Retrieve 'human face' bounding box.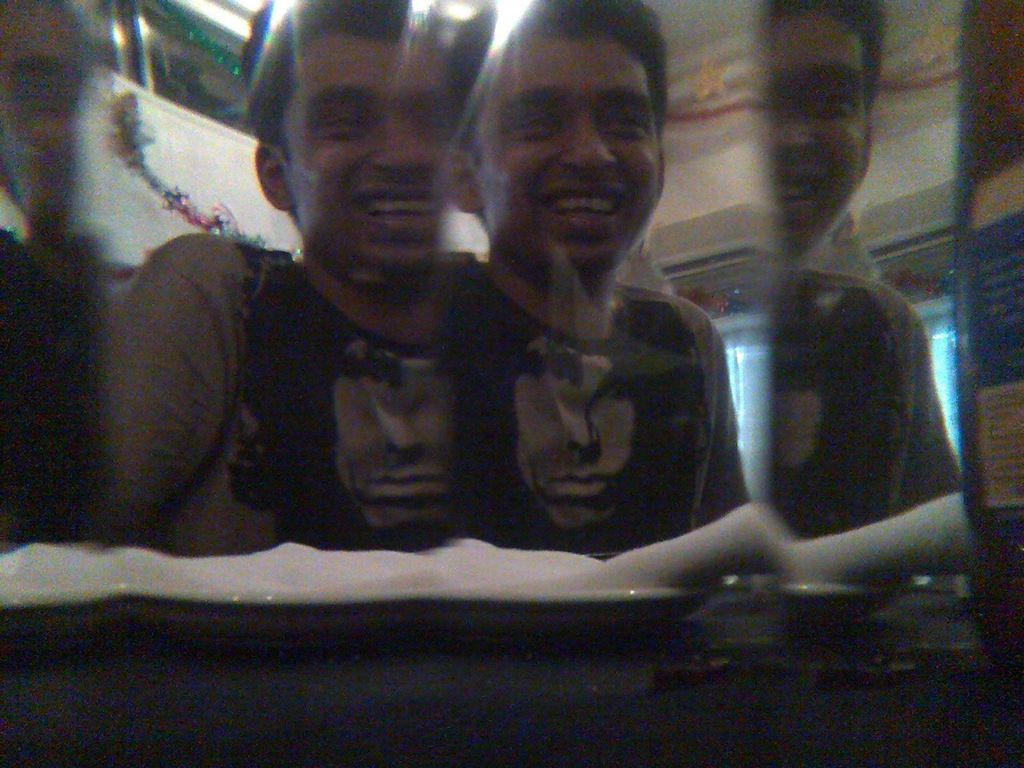
Bounding box: box(474, 26, 663, 283).
